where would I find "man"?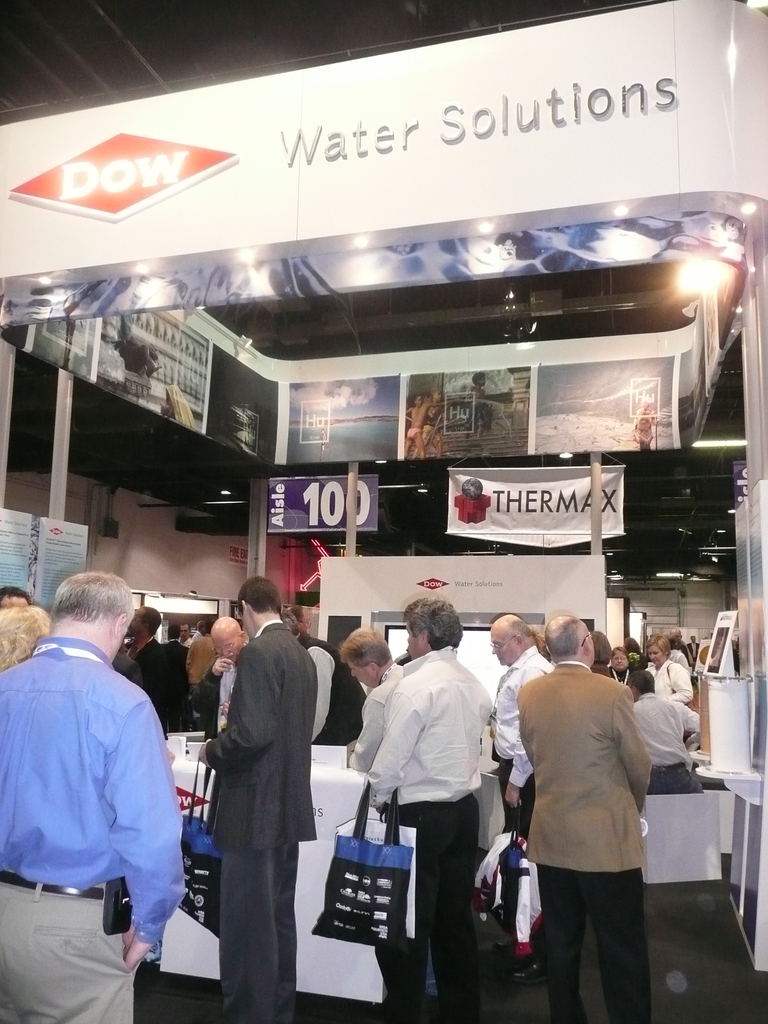
At l=517, t=612, r=652, b=1022.
